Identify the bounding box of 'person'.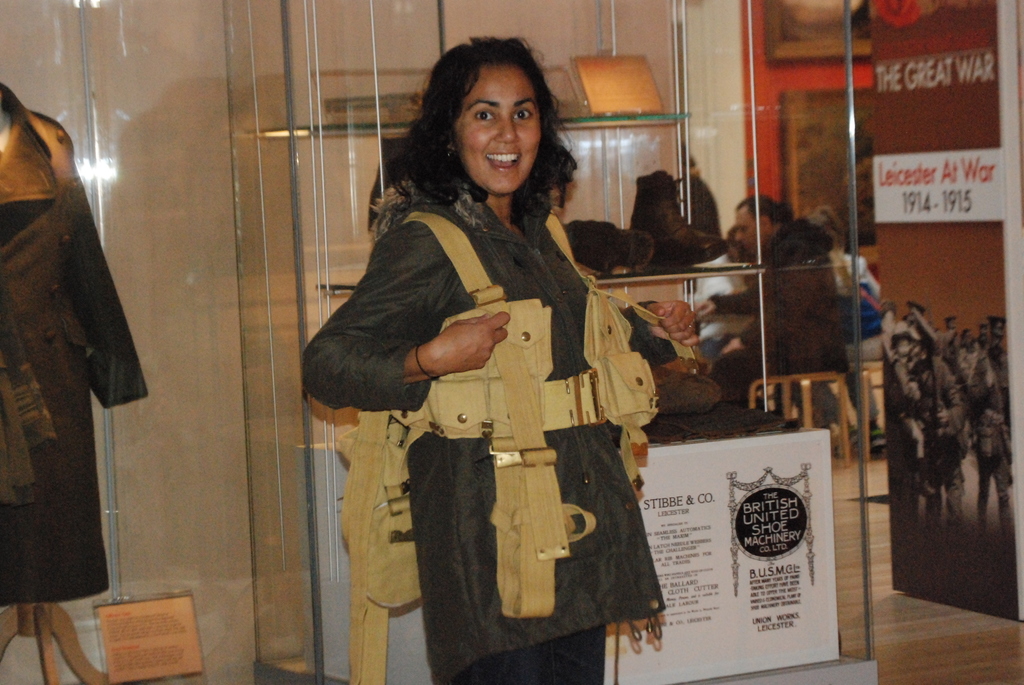
pyautogui.locateOnScreen(305, 33, 666, 684).
